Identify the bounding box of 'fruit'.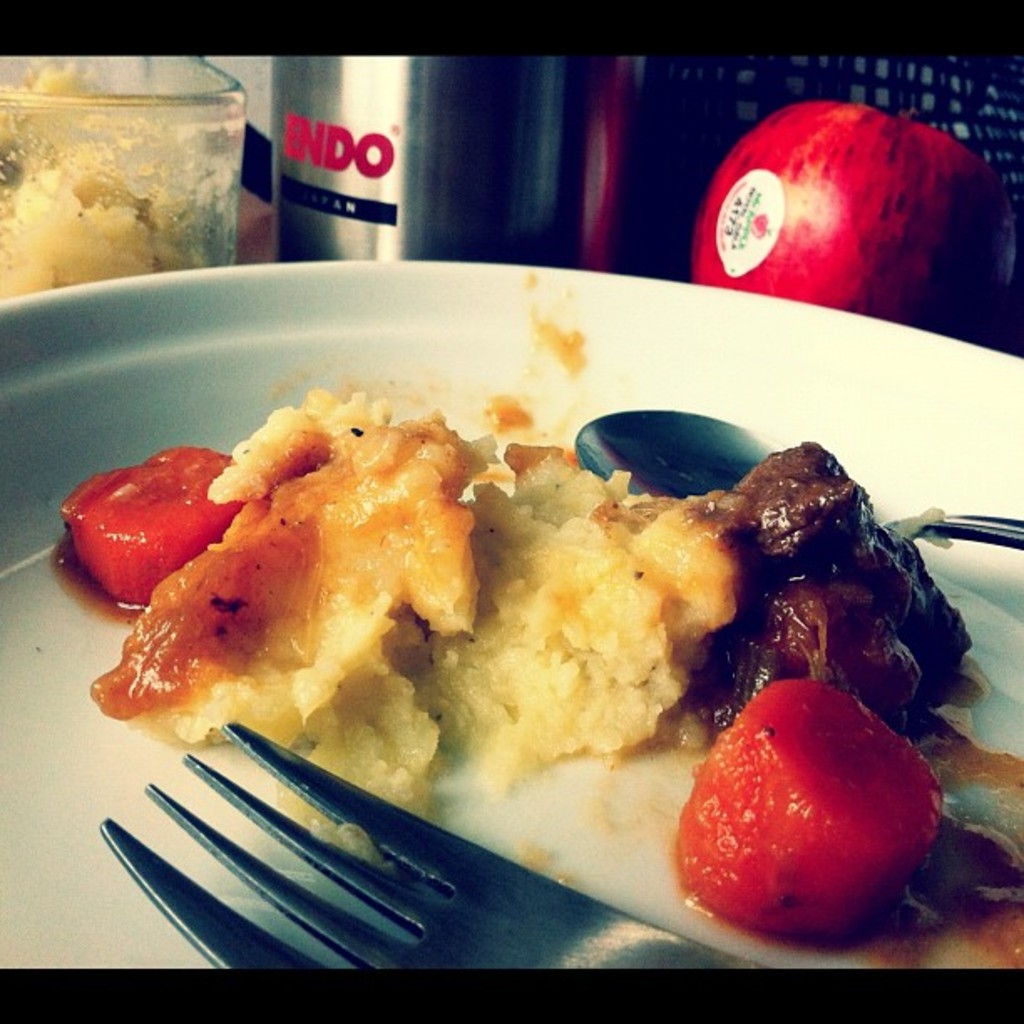
{"left": 696, "top": 99, "right": 989, "bottom": 345}.
